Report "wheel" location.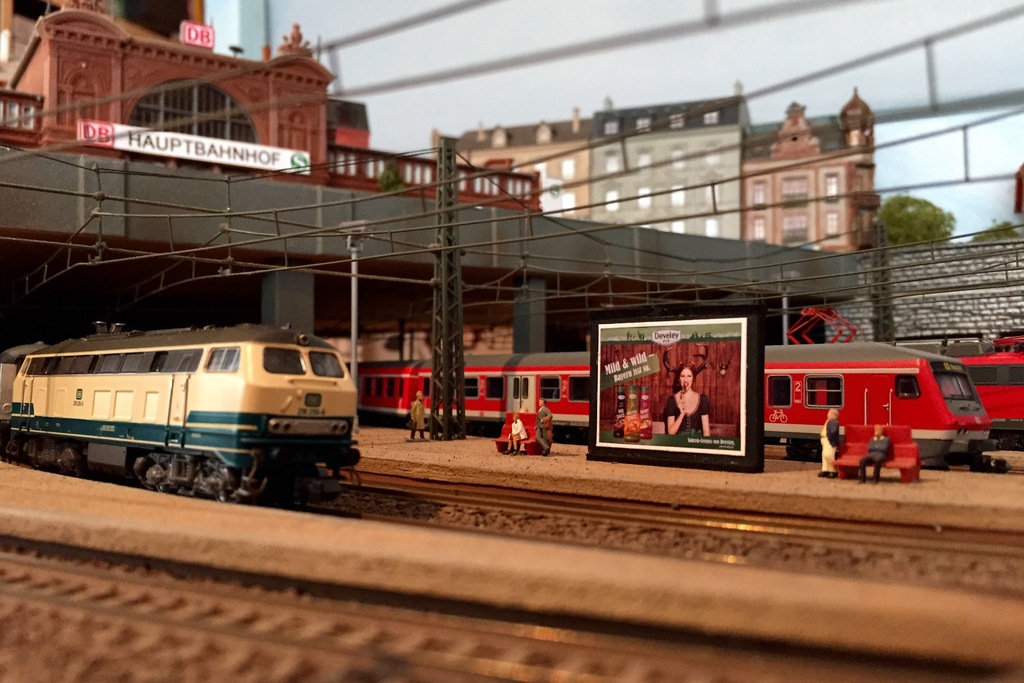
Report: crop(158, 461, 181, 490).
